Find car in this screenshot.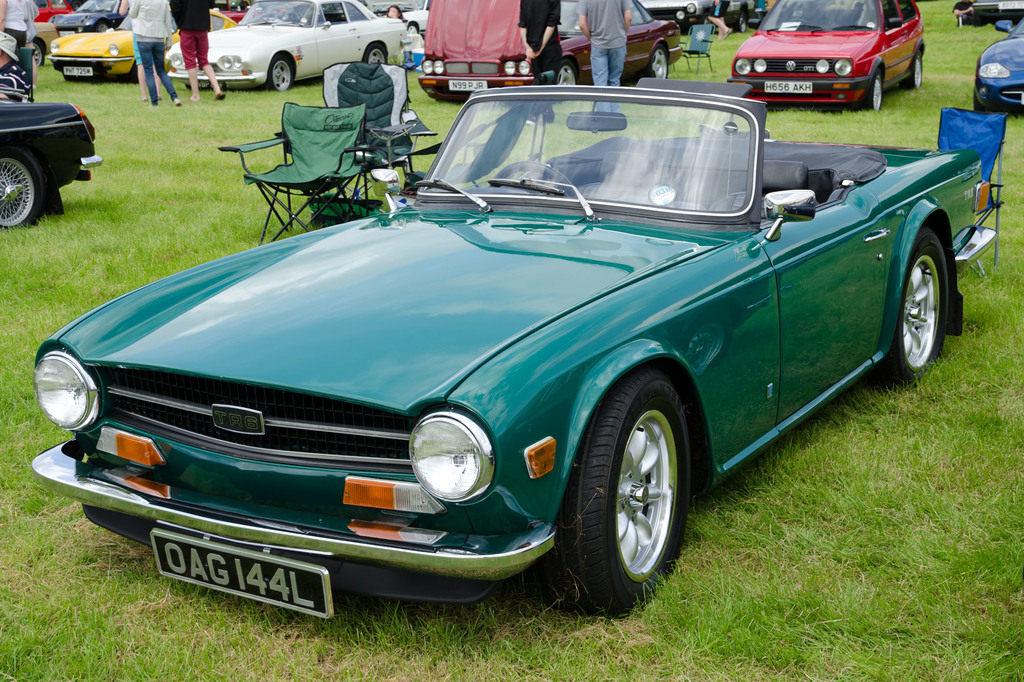
The bounding box for car is x1=728 y1=0 x2=927 y2=113.
